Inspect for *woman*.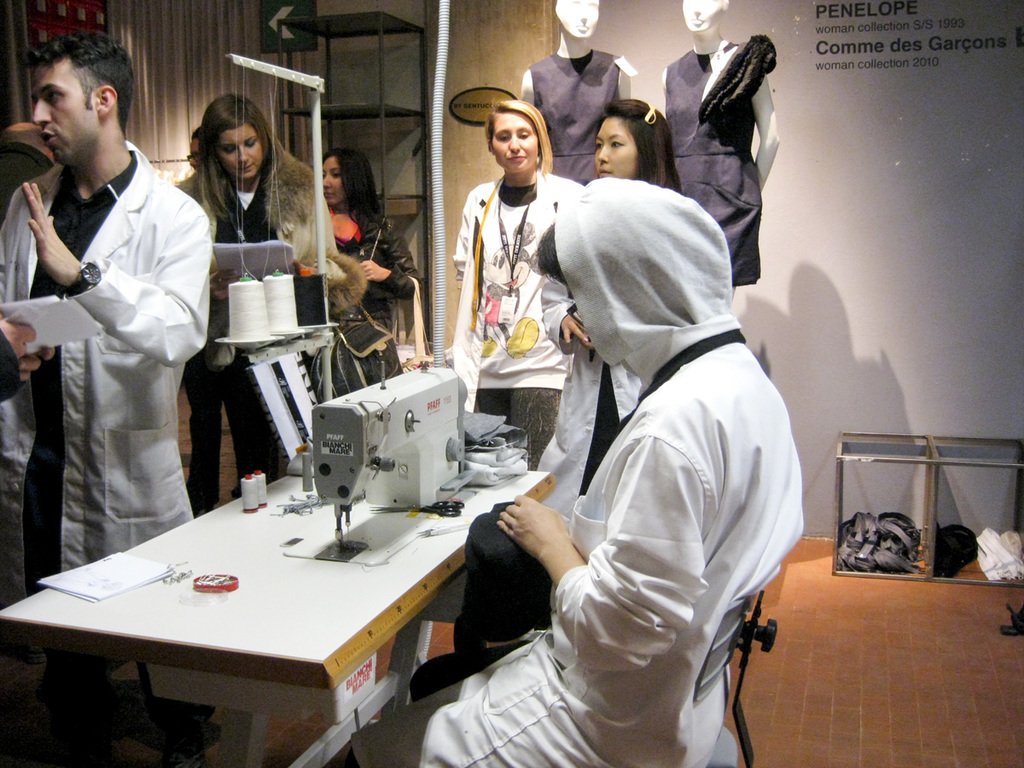
Inspection: (left=515, top=0, right=643, bottom=191).
